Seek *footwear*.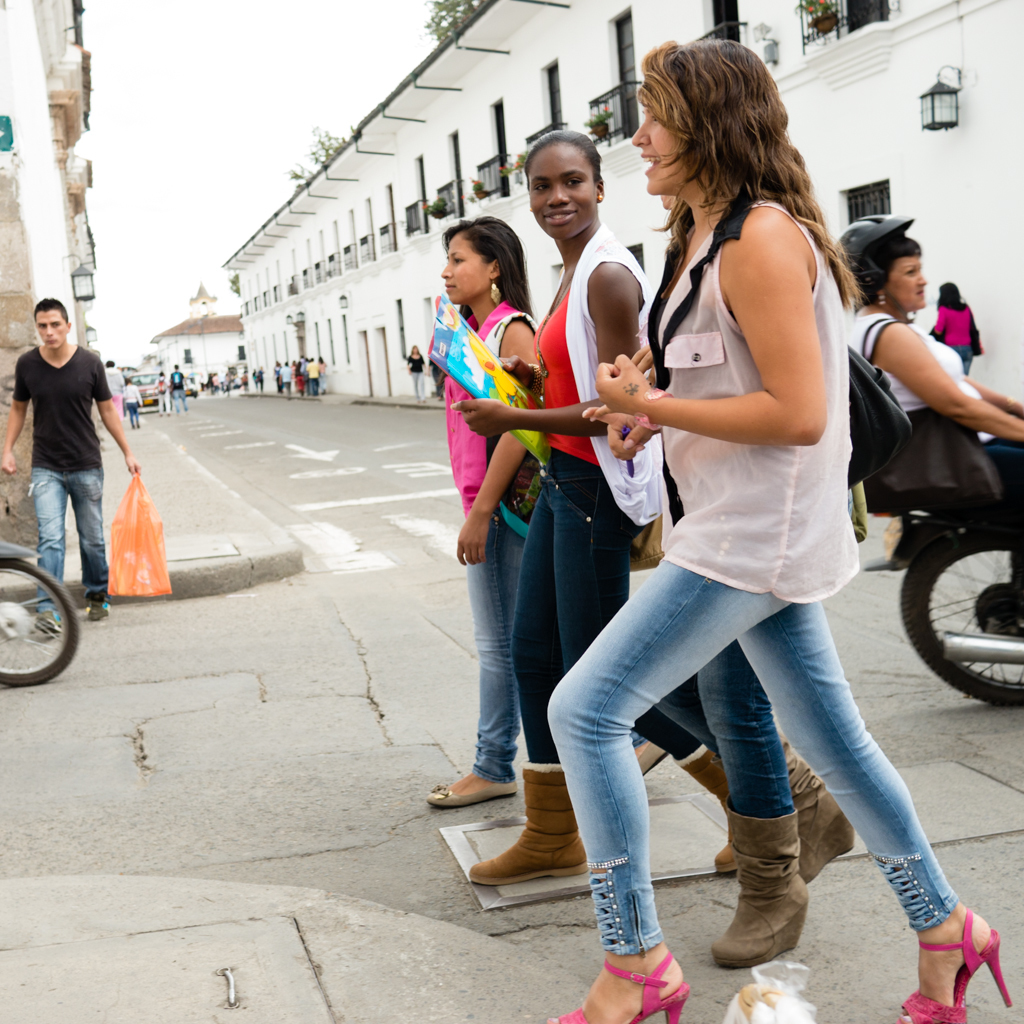
detection(427, 775, 515, 809).
